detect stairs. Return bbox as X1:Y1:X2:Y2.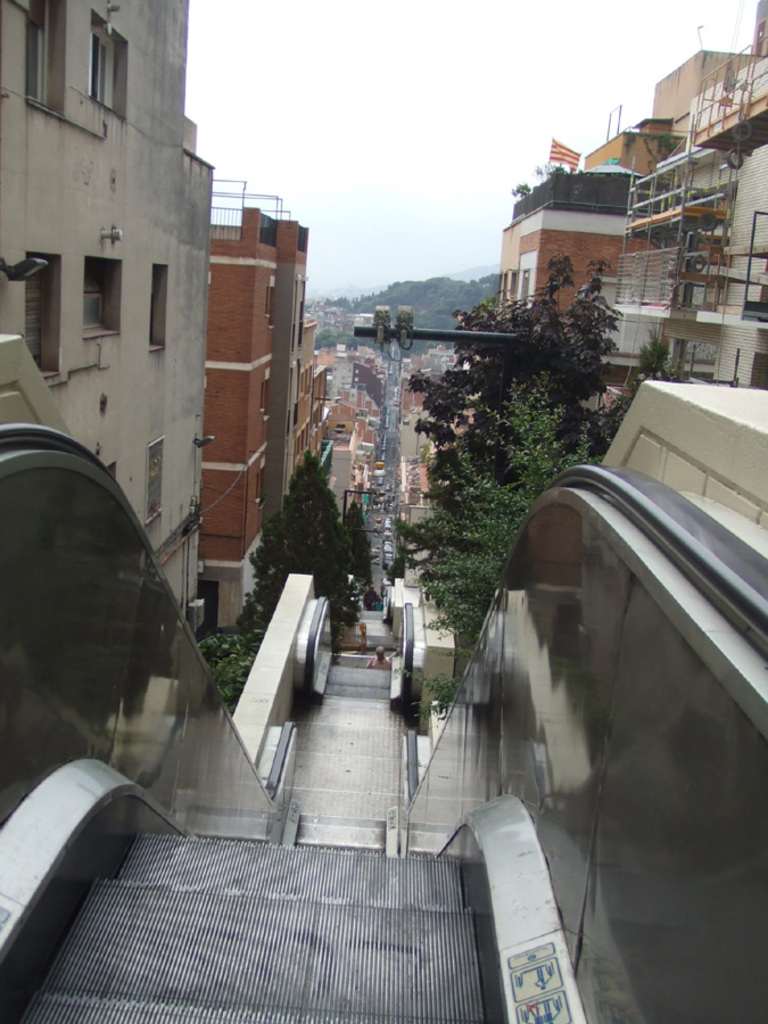
23:840:484:1023.
